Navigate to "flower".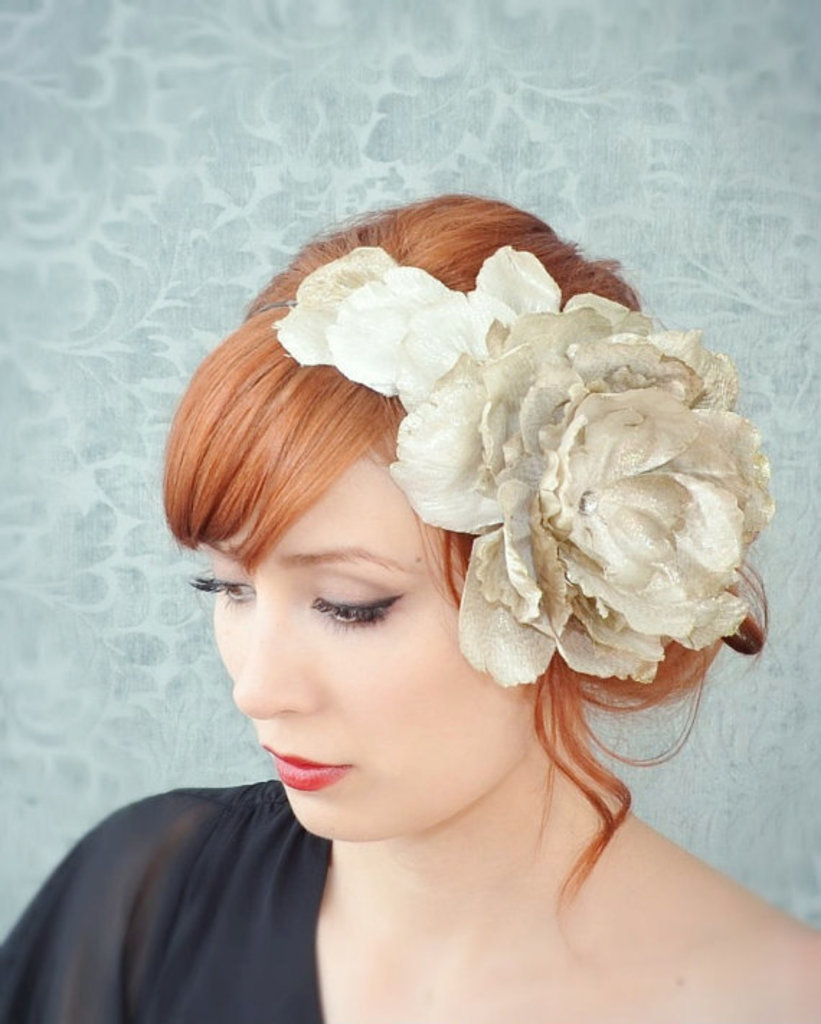
Navigation target: 383 287 778 694.
